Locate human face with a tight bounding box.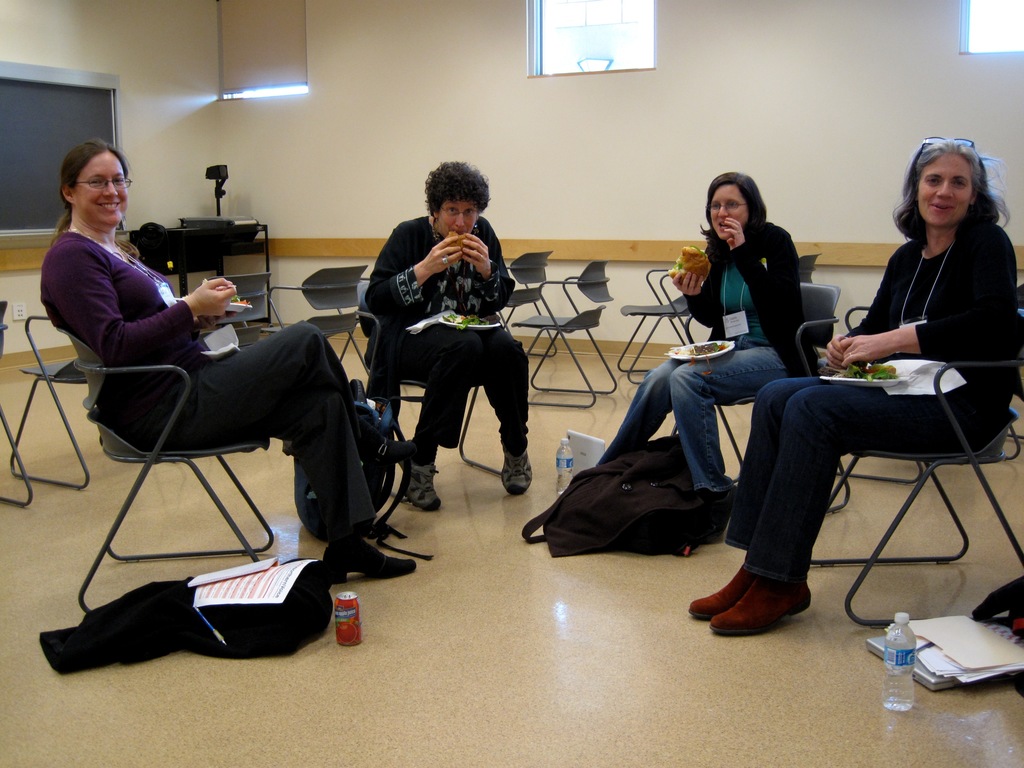
BBox(706, 187, 748, 241).
